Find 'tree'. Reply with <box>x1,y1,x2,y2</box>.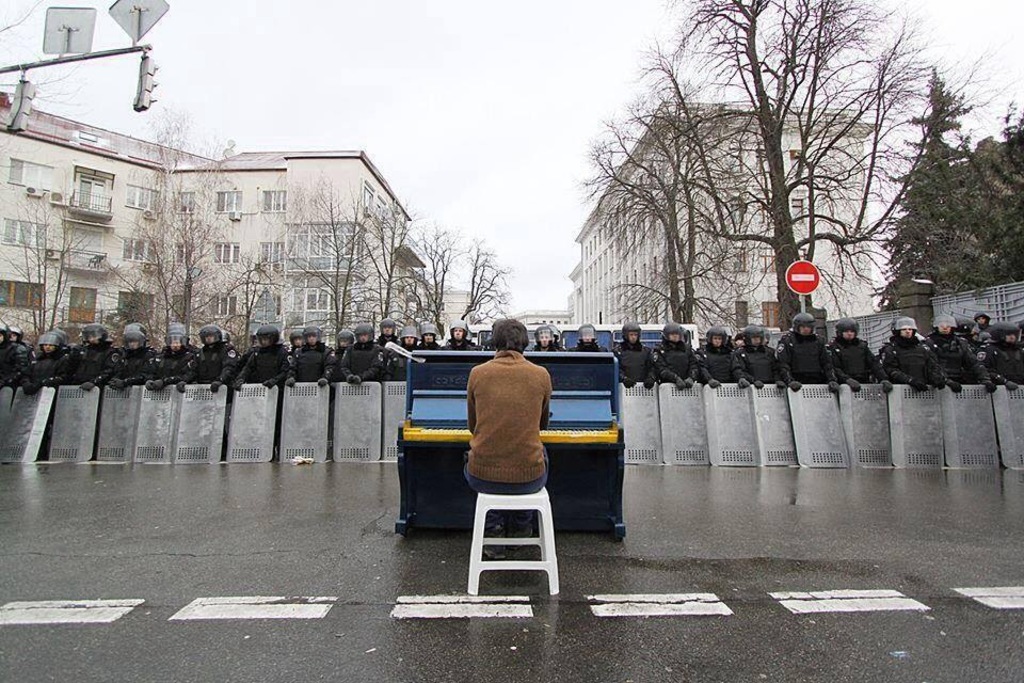
<box>0,194,78,339</box>.
